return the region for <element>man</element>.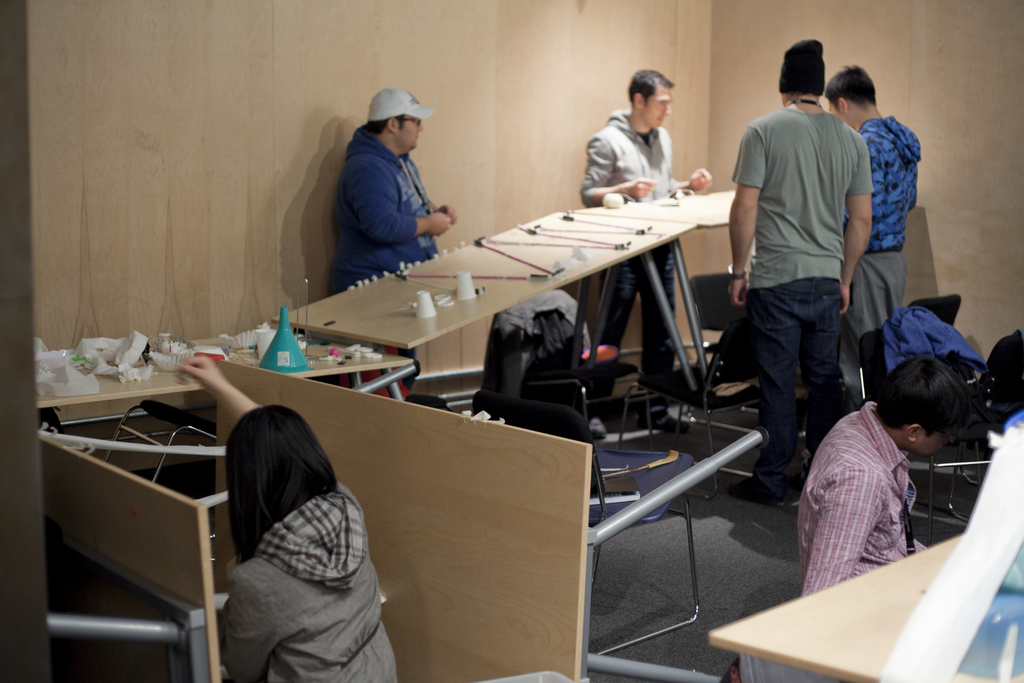
<bbox>307, 79, 463, 299</bbox>.
